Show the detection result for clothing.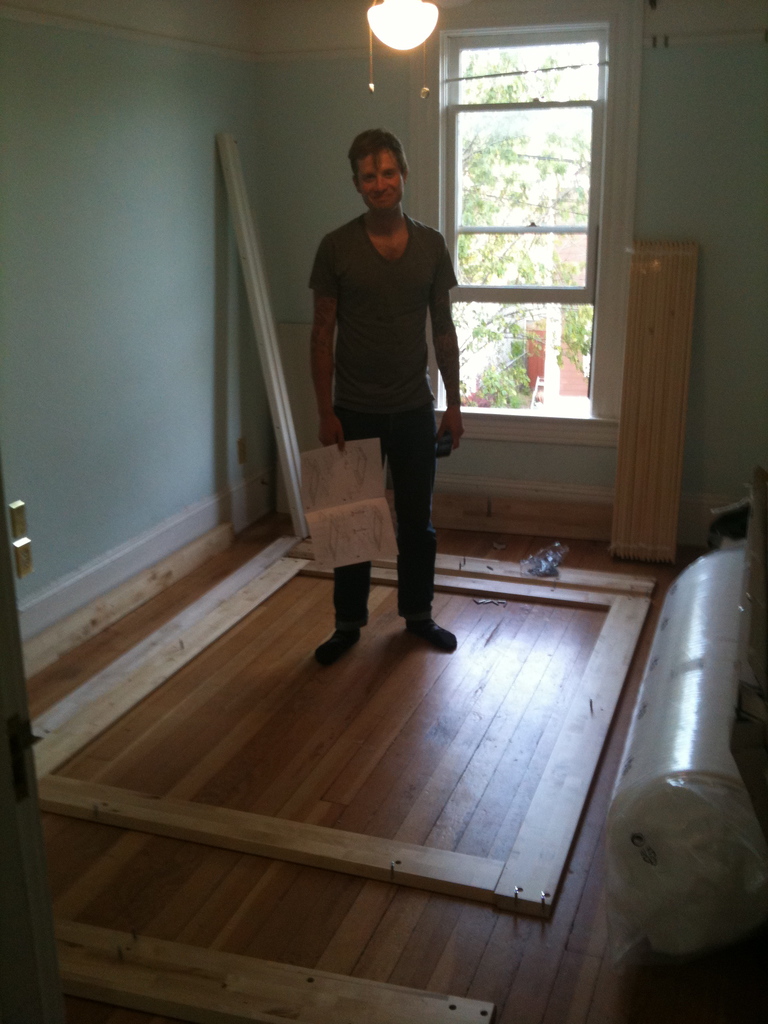
[304, 211, 457, 627].
